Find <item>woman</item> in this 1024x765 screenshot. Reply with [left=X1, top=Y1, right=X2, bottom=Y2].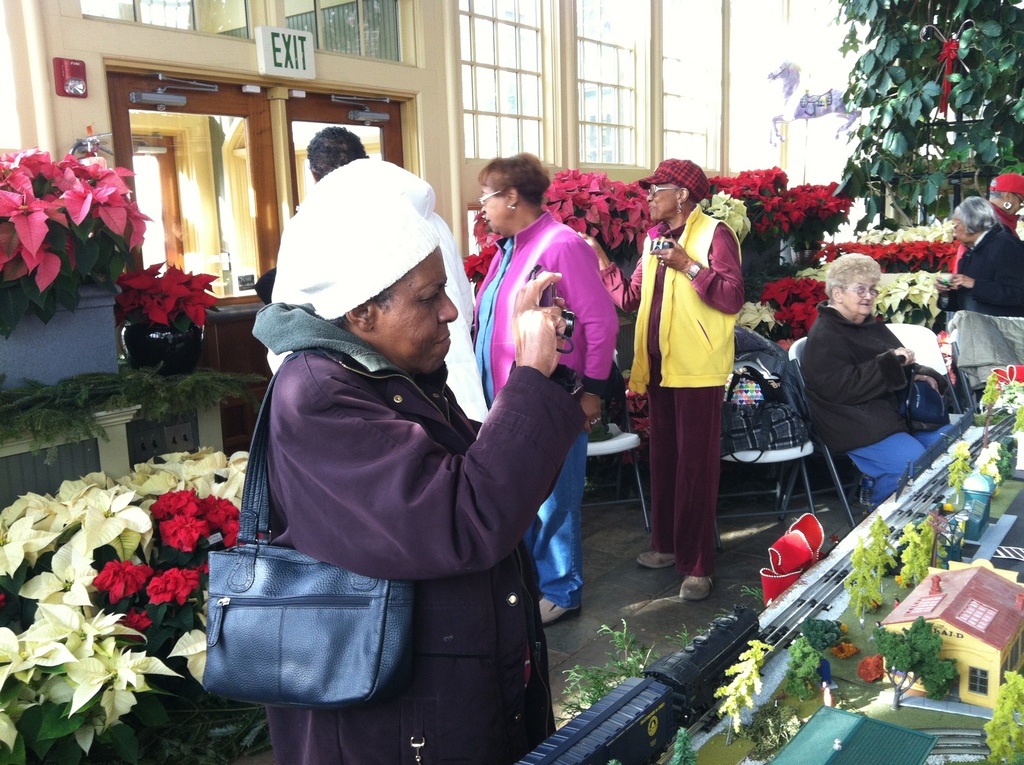
[left=806, top=250, right=959, bottom=517].
